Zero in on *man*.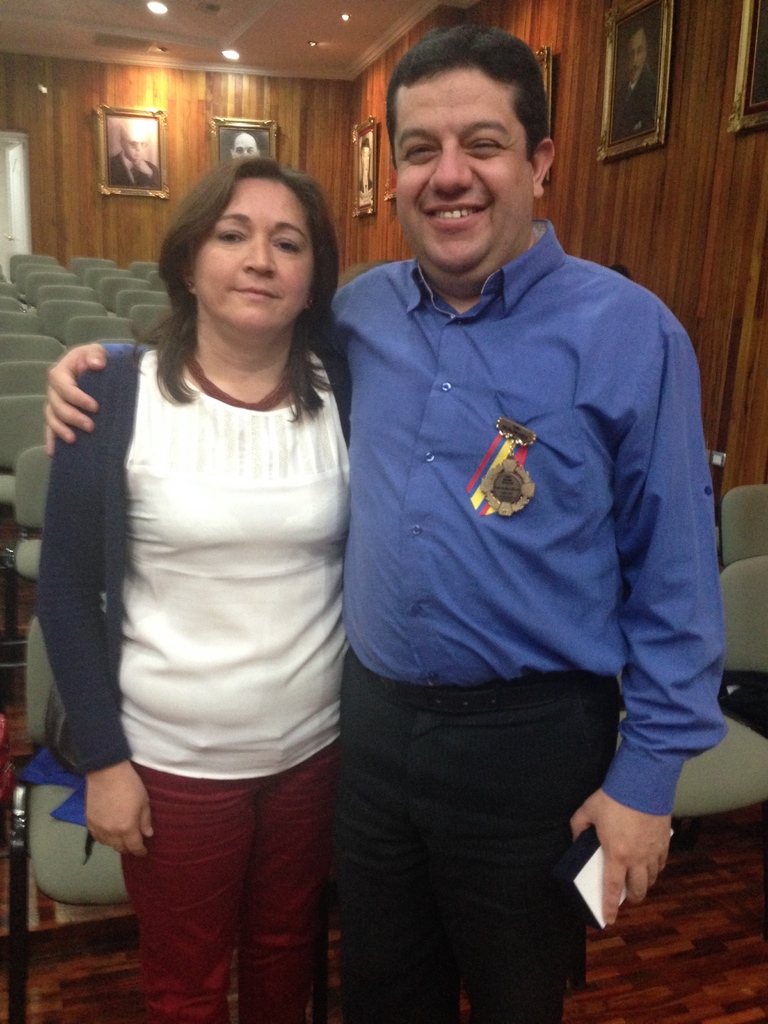
Zeroed in: [x1=228, y1=129, x2=269, y2=157].
